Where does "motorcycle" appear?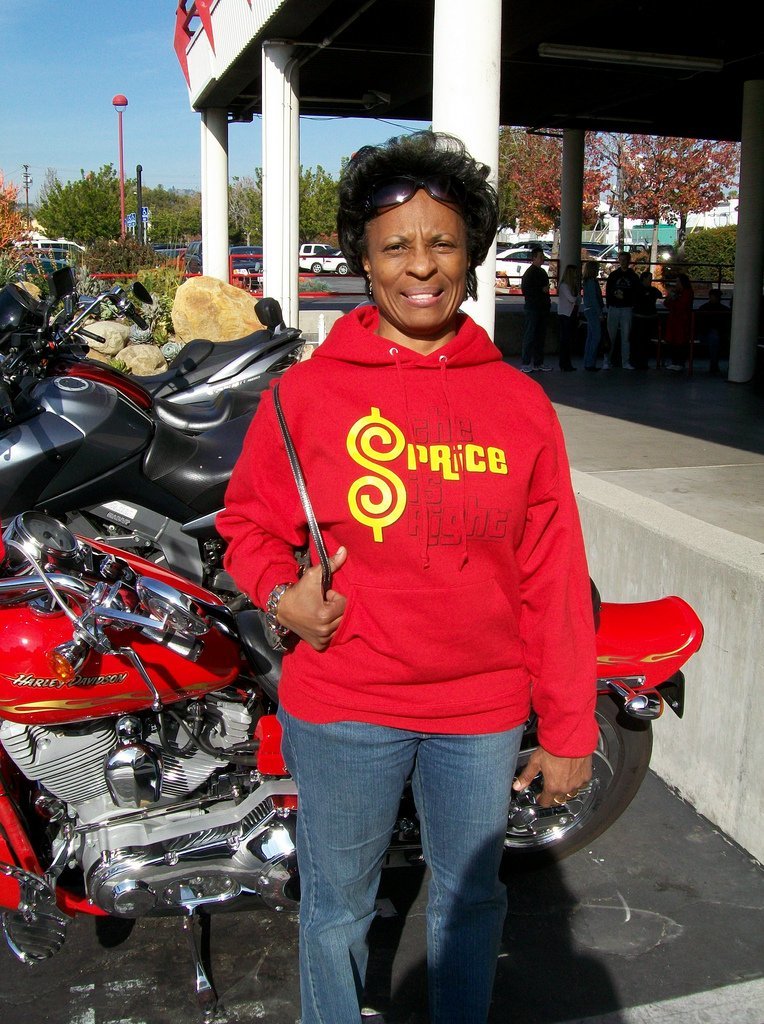
Appears at (51,290,307,405).
